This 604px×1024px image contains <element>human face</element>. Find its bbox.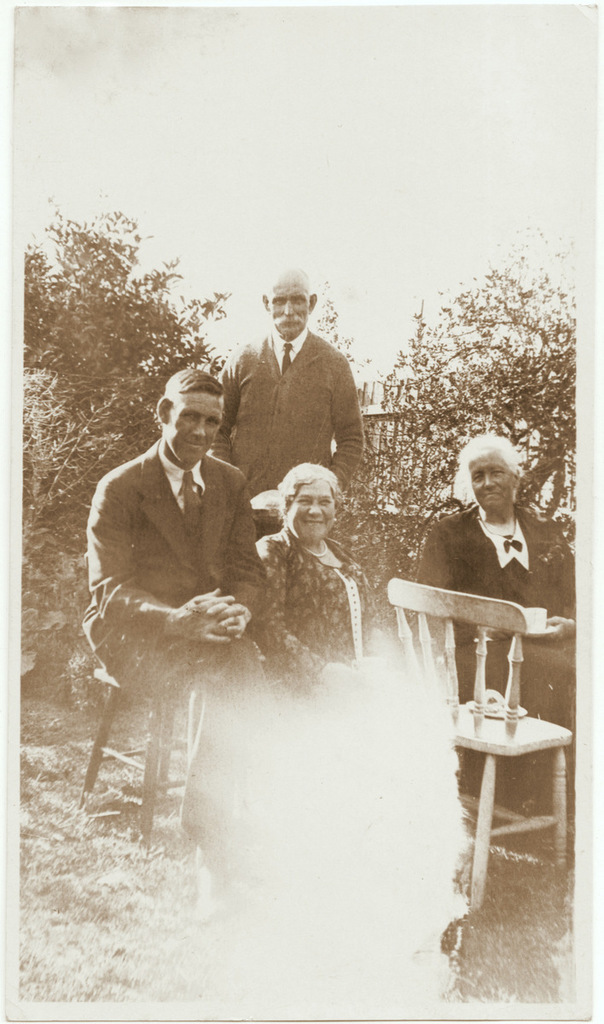
bbox(467, 455, 511, 512).
